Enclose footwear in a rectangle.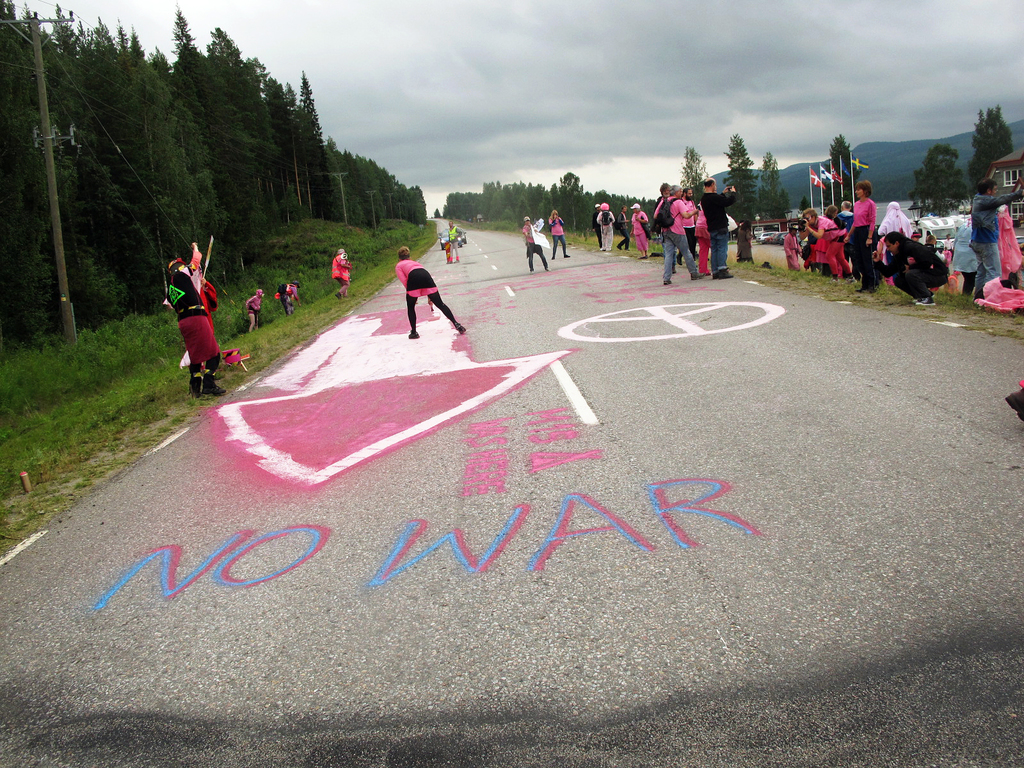
{"left": 854, "top": 285, "right": 866, "bottom": 292}.
